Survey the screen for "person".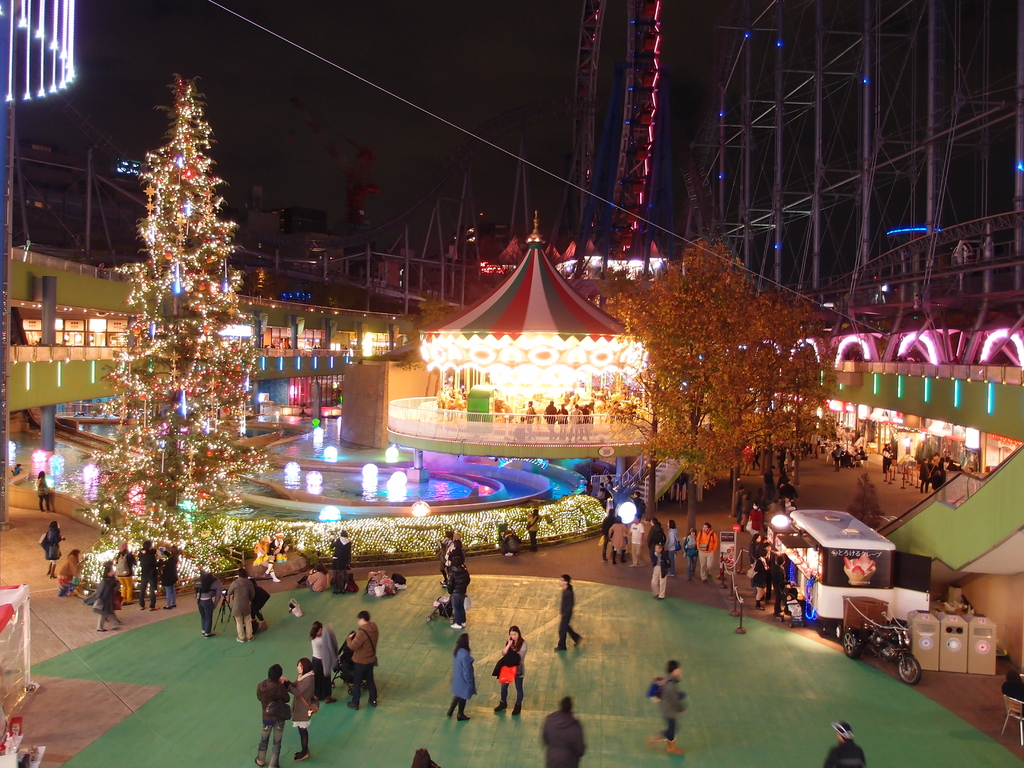
Survey found: rect(446, 539, 466, 584).
